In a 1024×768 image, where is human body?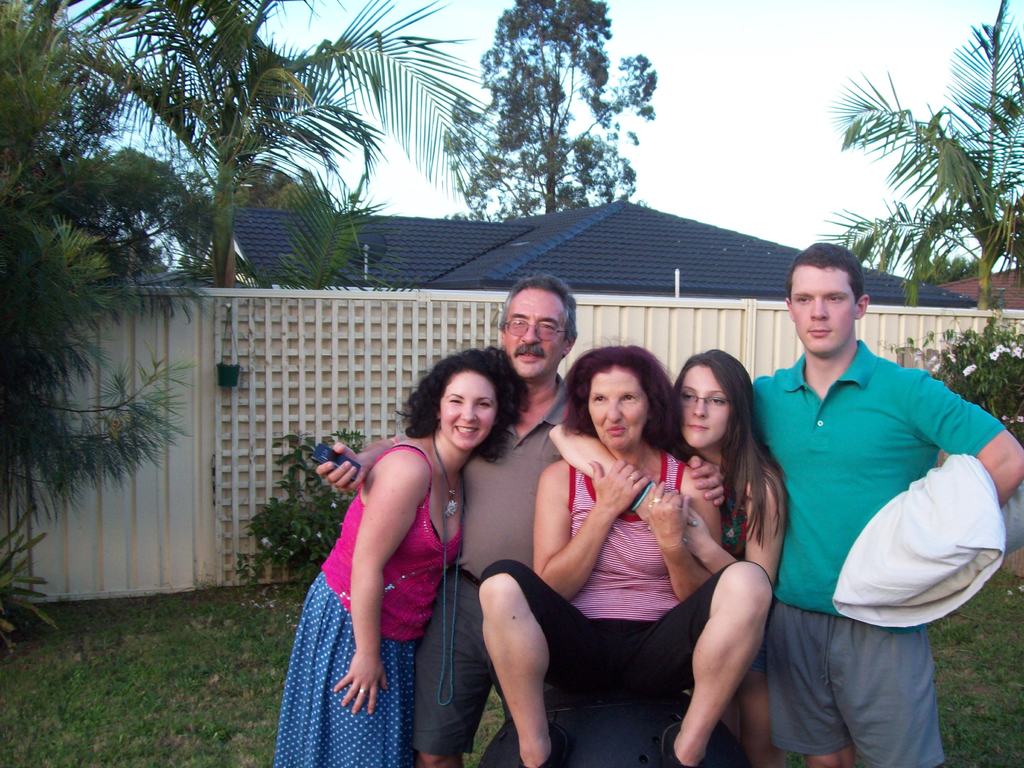
bbox=(484, 346, 774, 765).
